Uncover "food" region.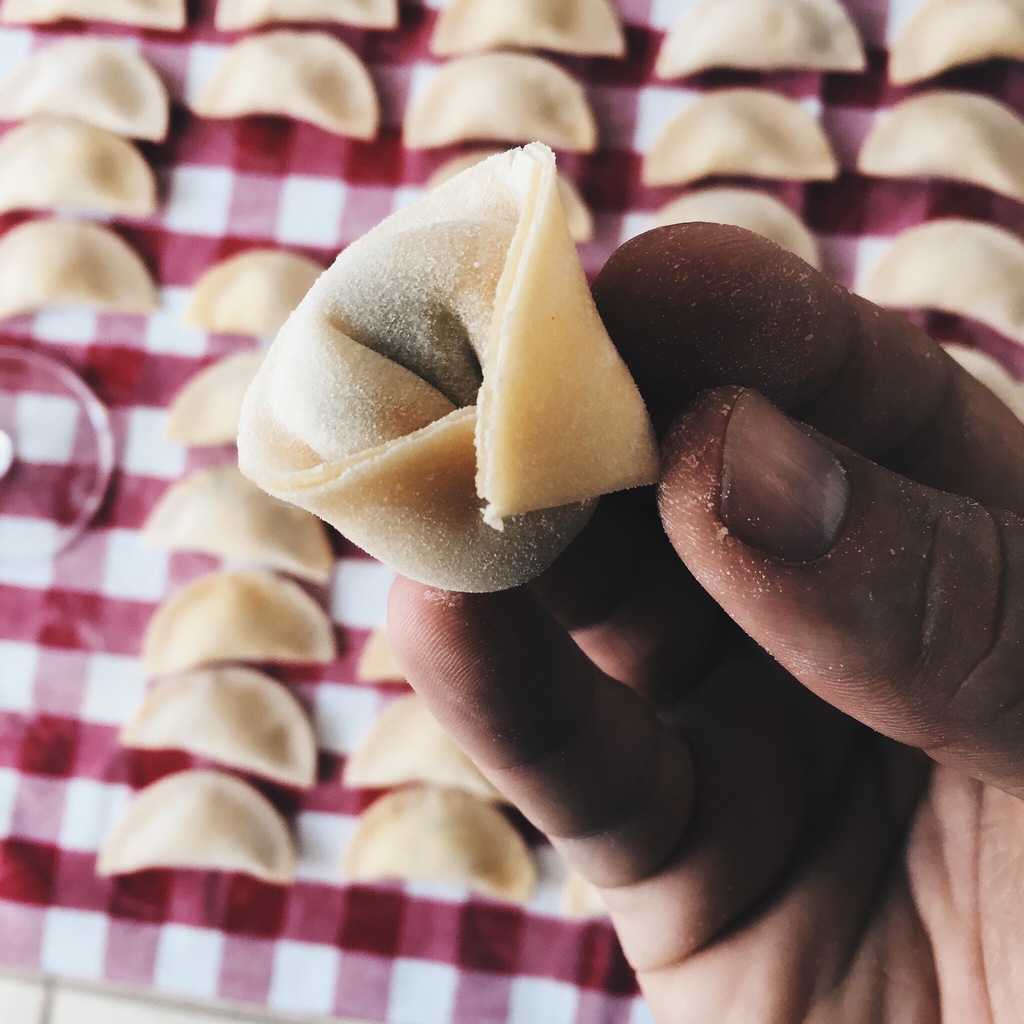
Uncovered: 350,623,410,688.
